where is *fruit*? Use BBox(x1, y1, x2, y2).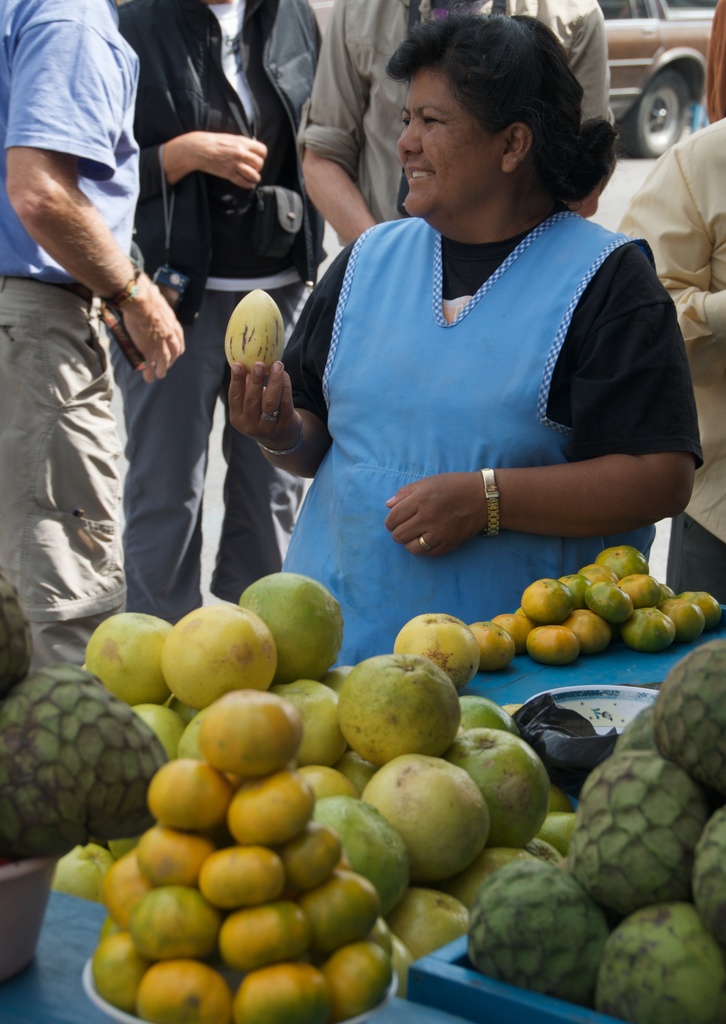
BBox(443, 728, 548, 845).
